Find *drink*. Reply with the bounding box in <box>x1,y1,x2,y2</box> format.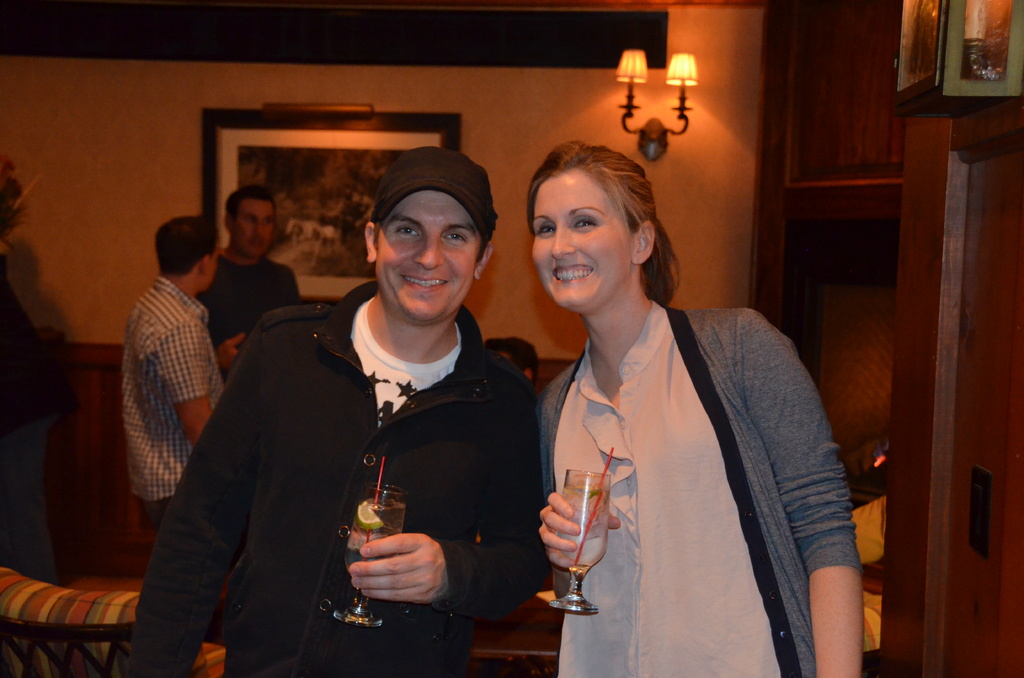
<box>342,497,406,577</box>.
